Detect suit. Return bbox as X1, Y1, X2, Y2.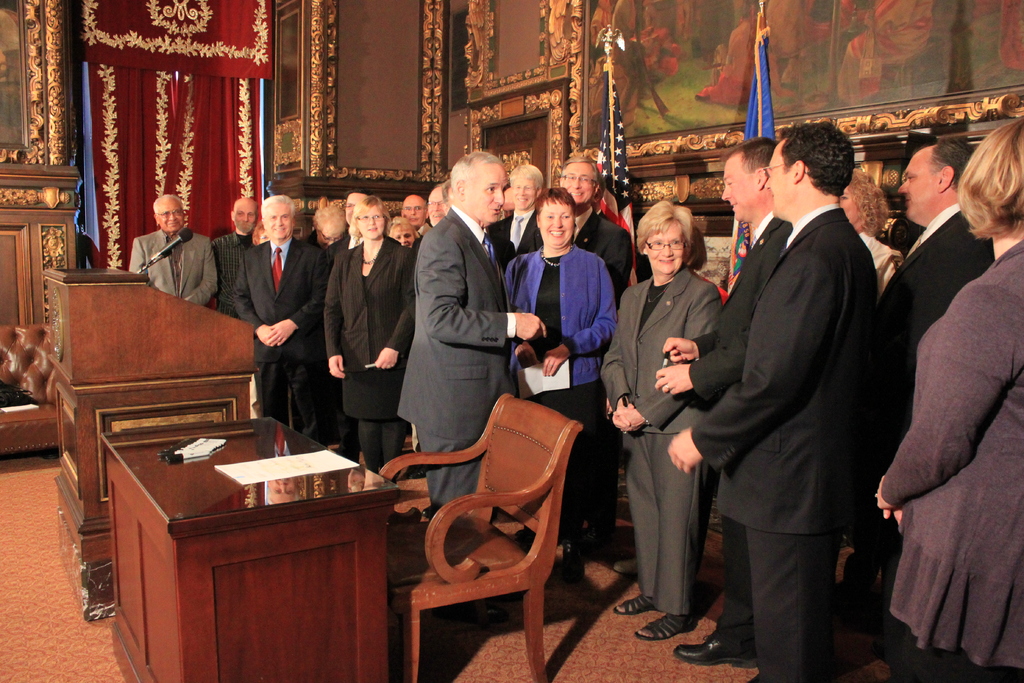
398, 149, 523, 481.
